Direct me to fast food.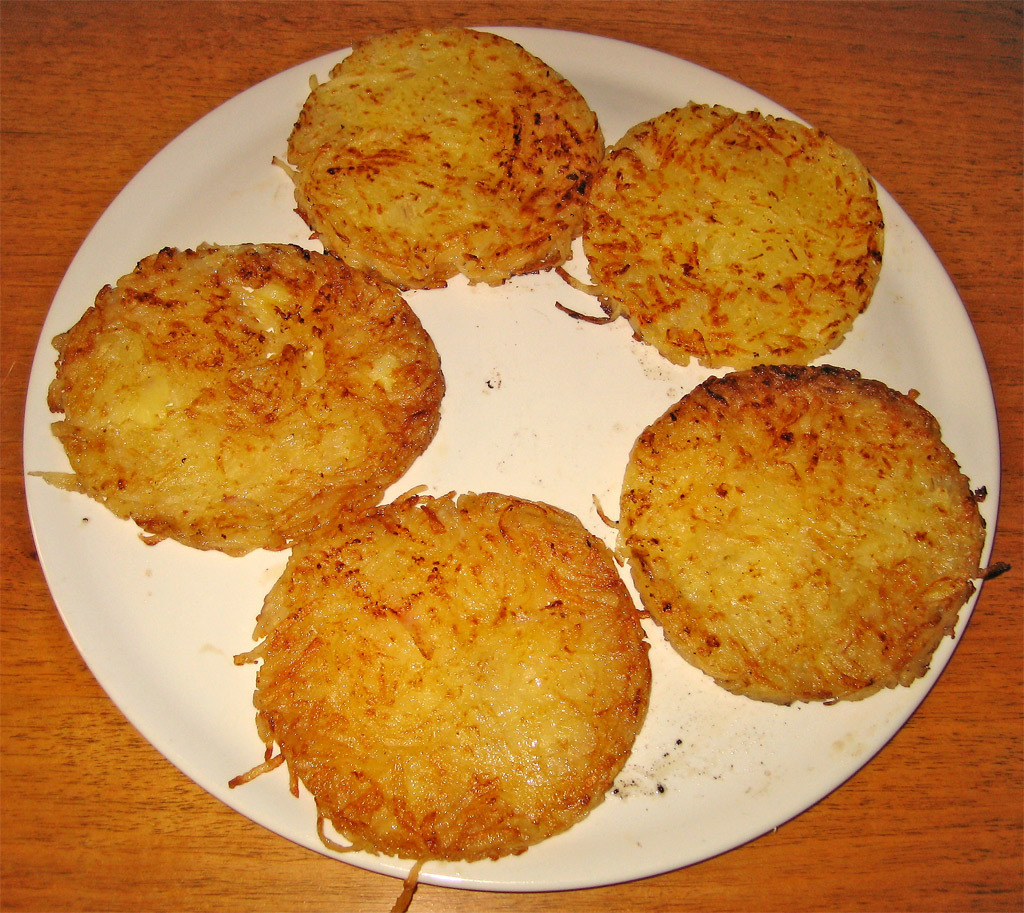
Direction: 27, 242, 444, 561.
